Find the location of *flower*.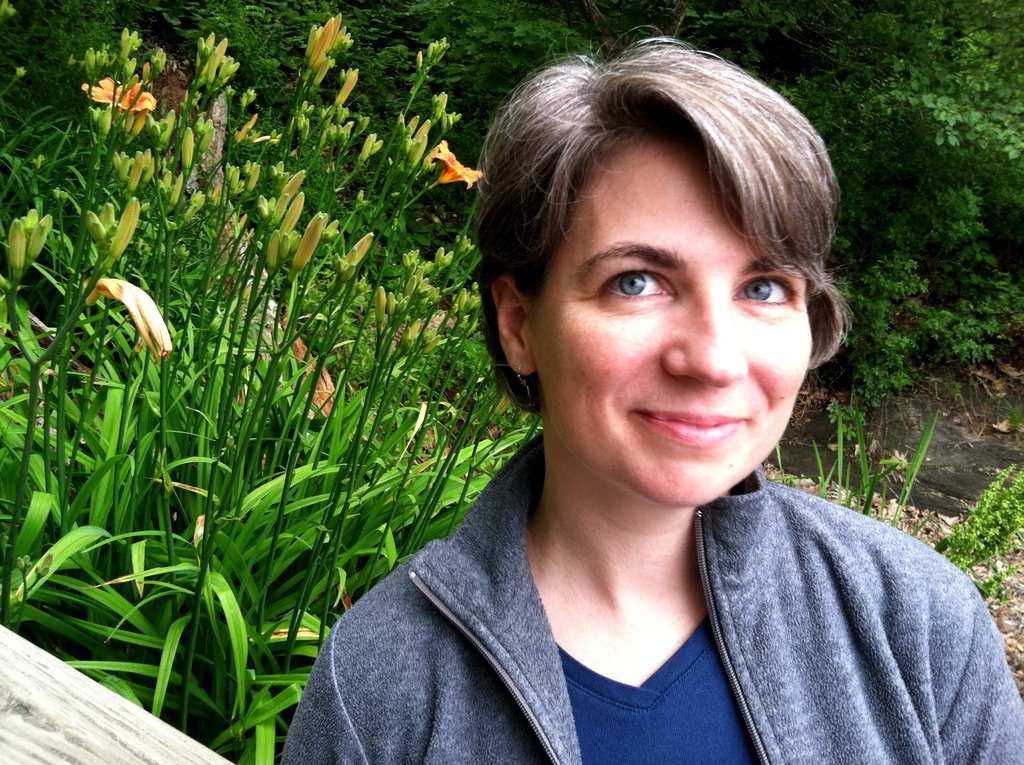
Location: (left=5, top=216, right=31, bottom=282).
